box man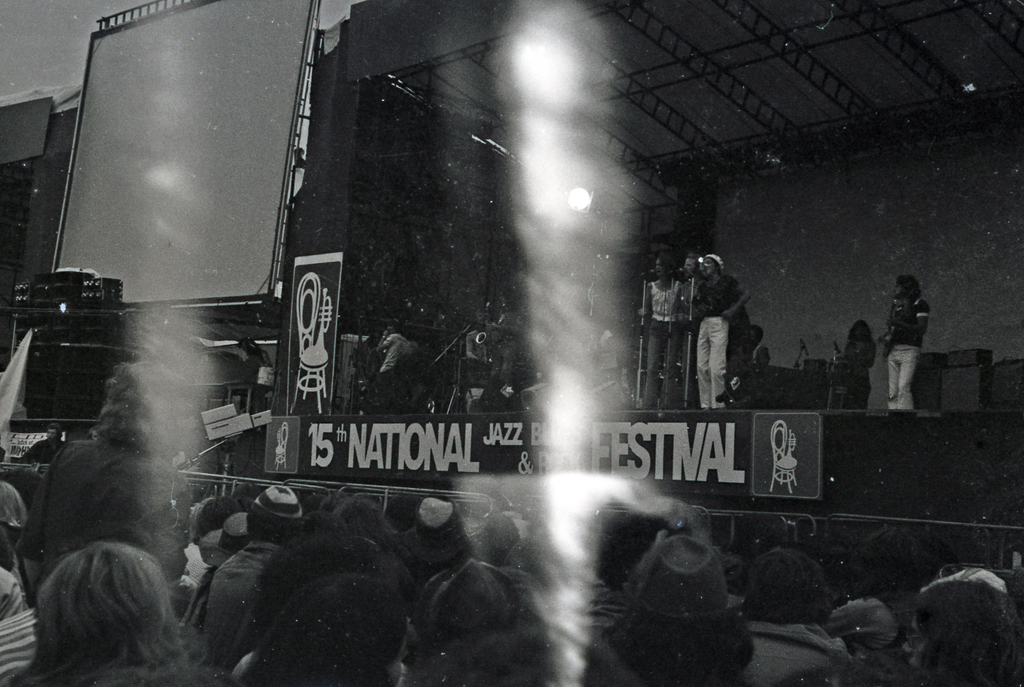
bbox=[374, 323, 414, 373]
